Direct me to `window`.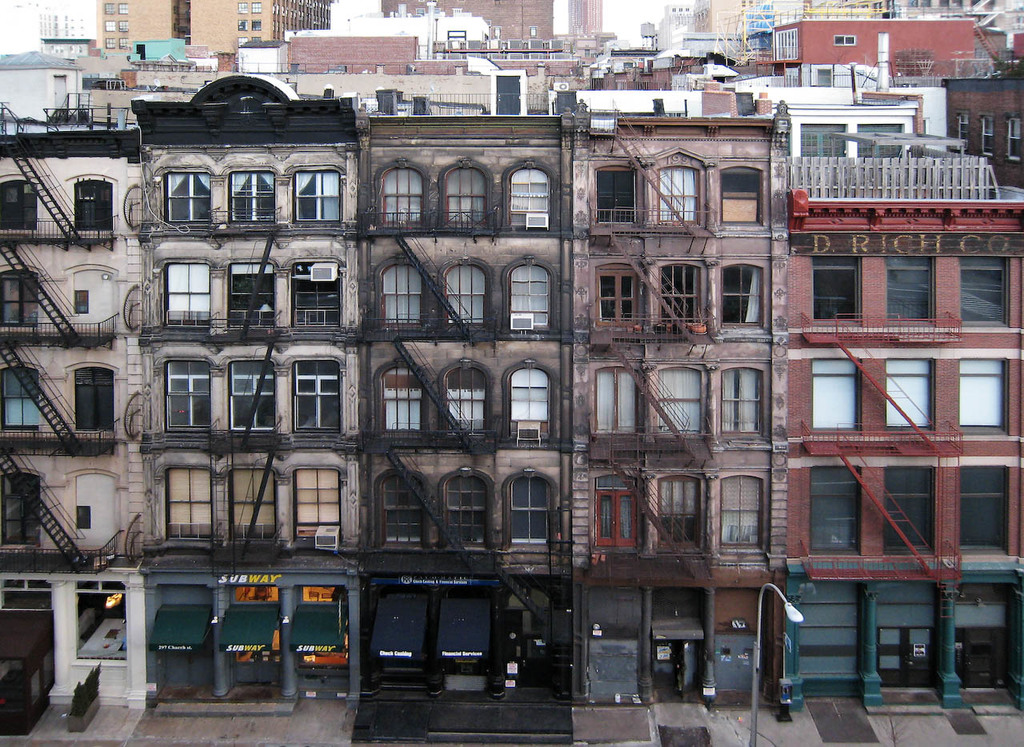
Direction: bbox=[802, 458, 869, 558].
